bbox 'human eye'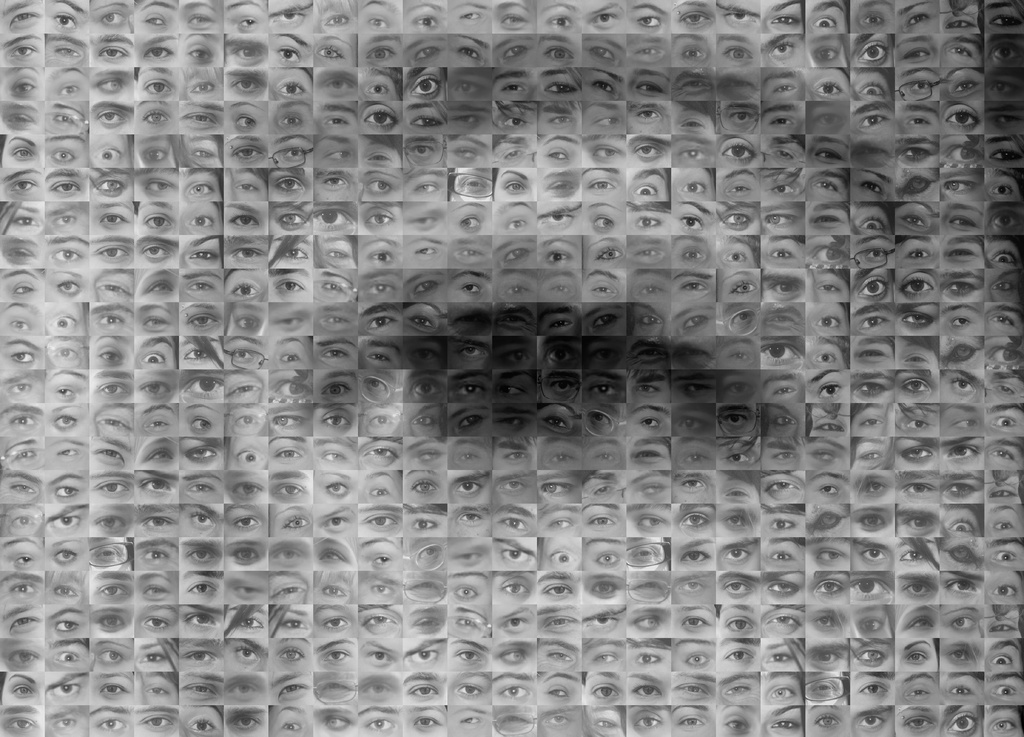
(x1=769, y1=577, x2=798, y2=600)
